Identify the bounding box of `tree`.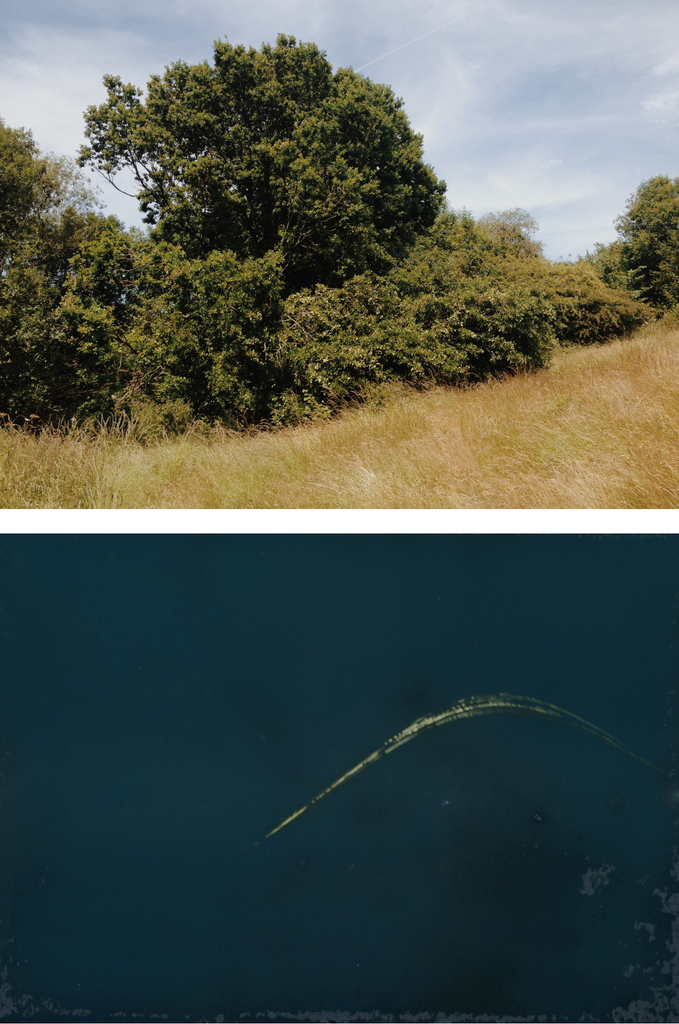
crop(384, 245, 489, 322).
